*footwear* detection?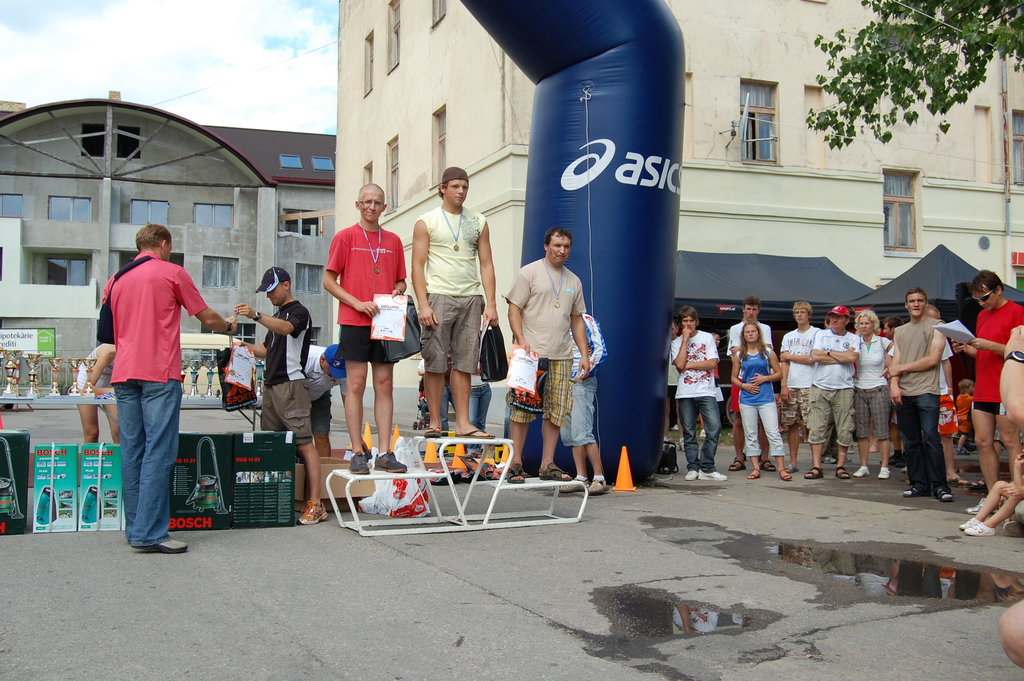
x1=556 y1=479 x2=586 y2=489
